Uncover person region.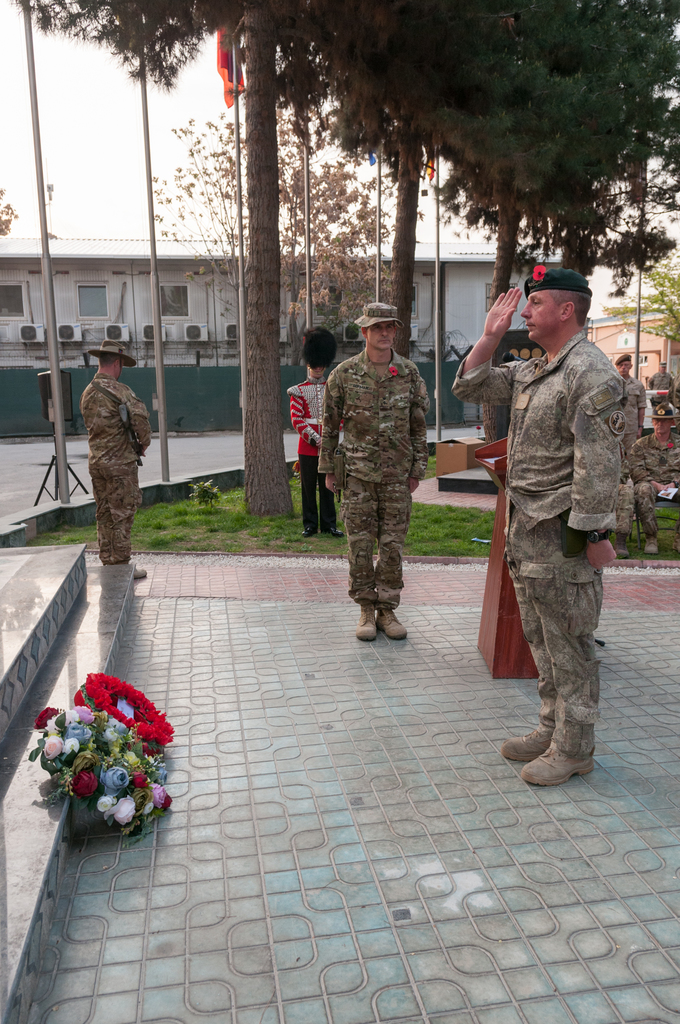
Uncovered: 284 325 350 538.
